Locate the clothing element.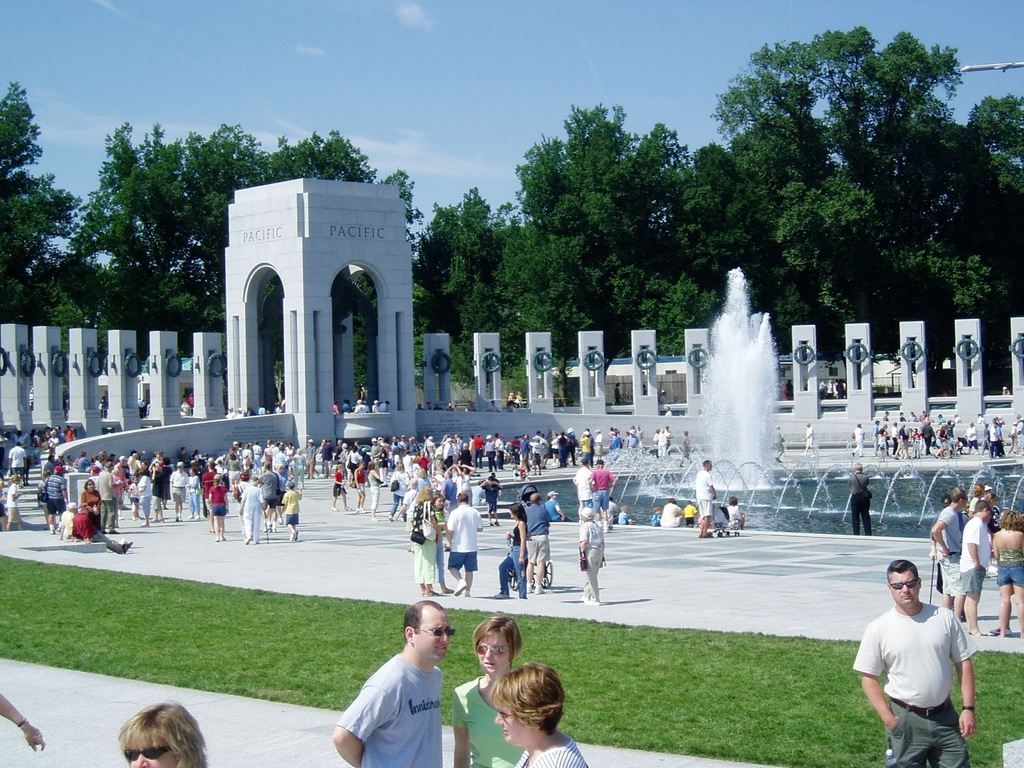
Element bbox: pyautogui.locateOnScreen(296, 456, 305, 482).
